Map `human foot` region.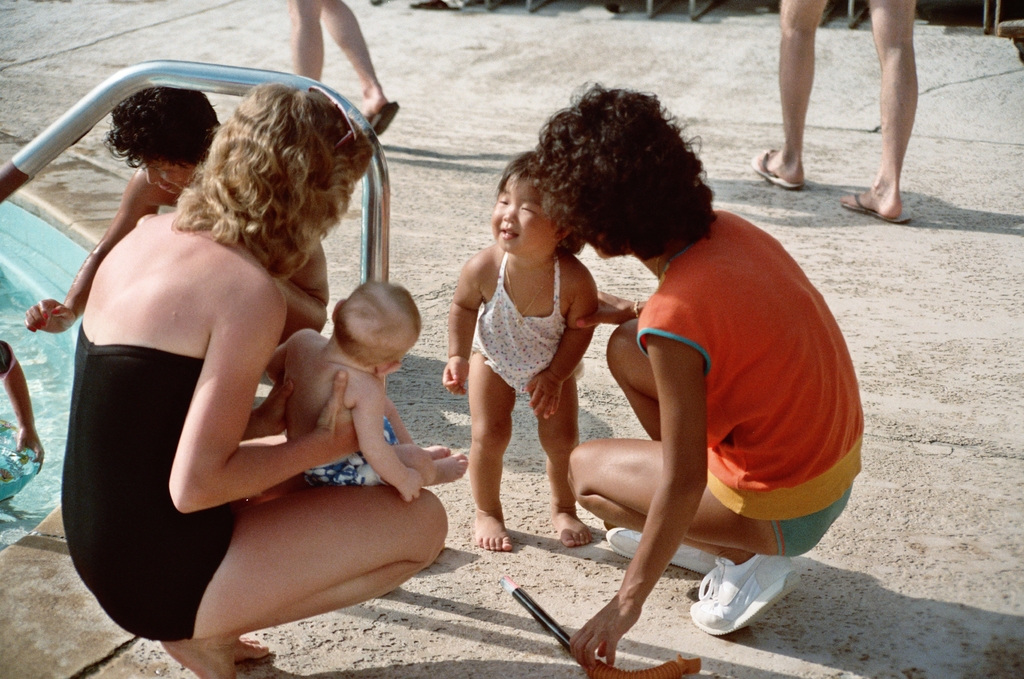
Mapped to {"left": 552, "top": 506, "right": 594, "bottom": 544}.
